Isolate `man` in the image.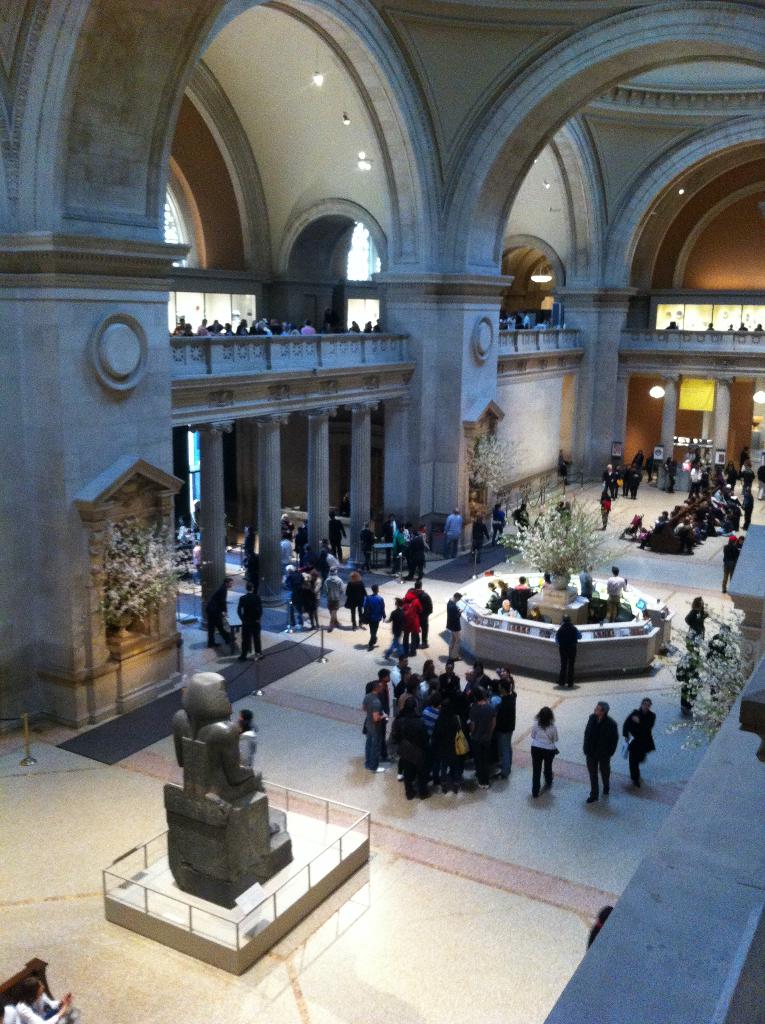
Isolated region: rect(199, 568, 238, 652).
